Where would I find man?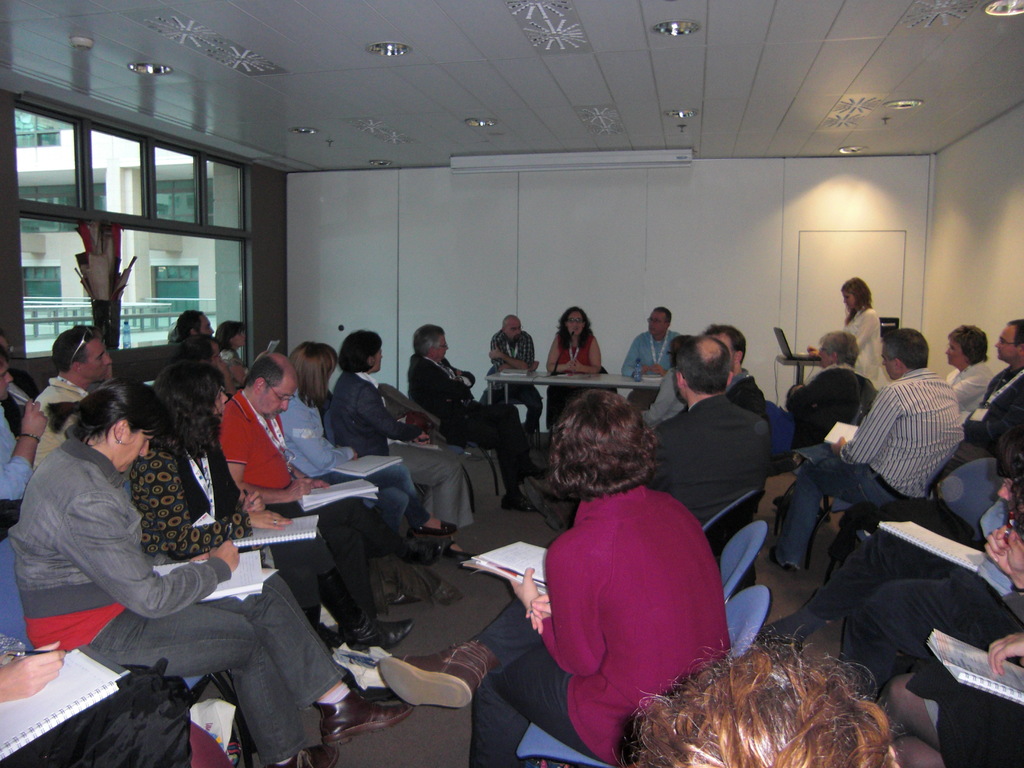
At left=478, top=318, right=544, bottom=433.
